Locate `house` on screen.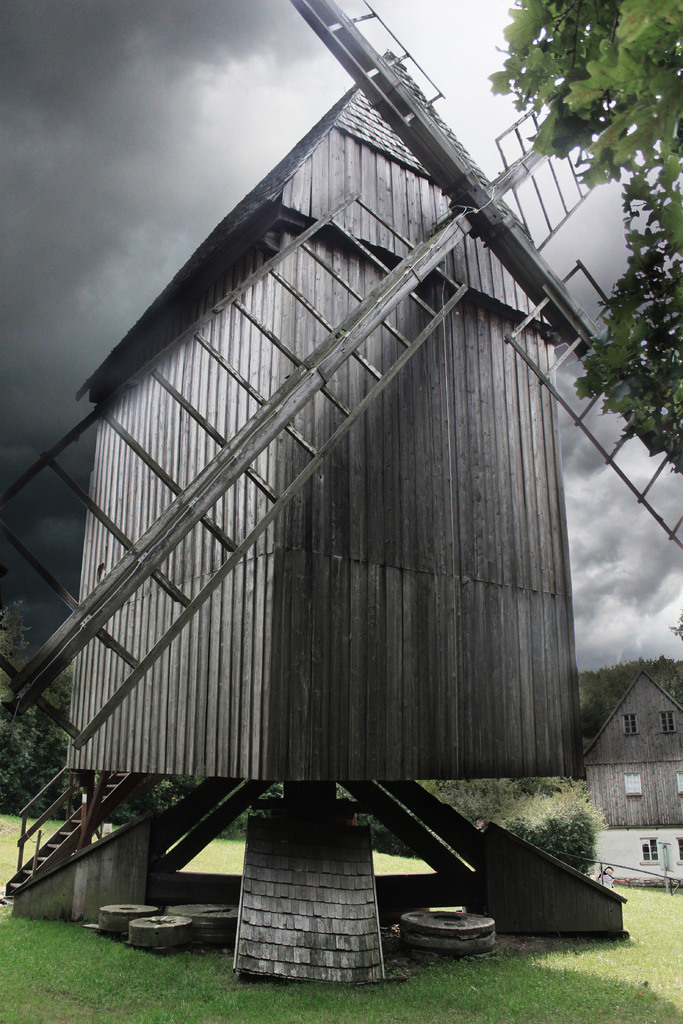
On screen at <region>572, 657, 682, 856</region>.
